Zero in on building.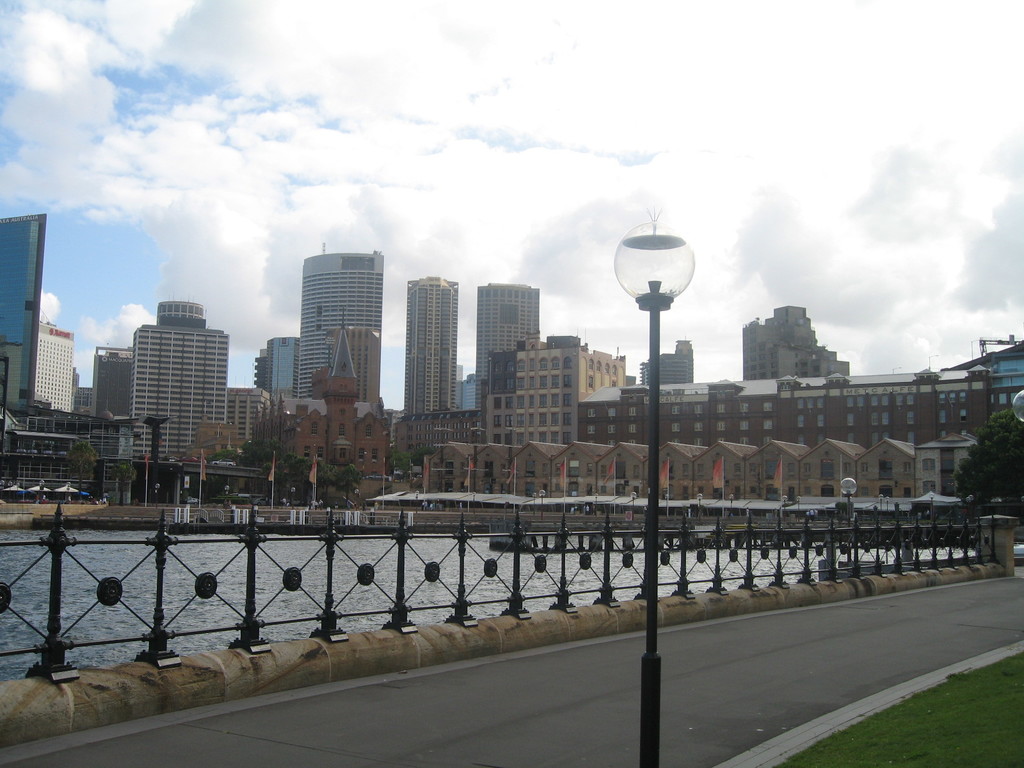
Zeroed in: (left=406, top=277, right=458, bottom=417).
